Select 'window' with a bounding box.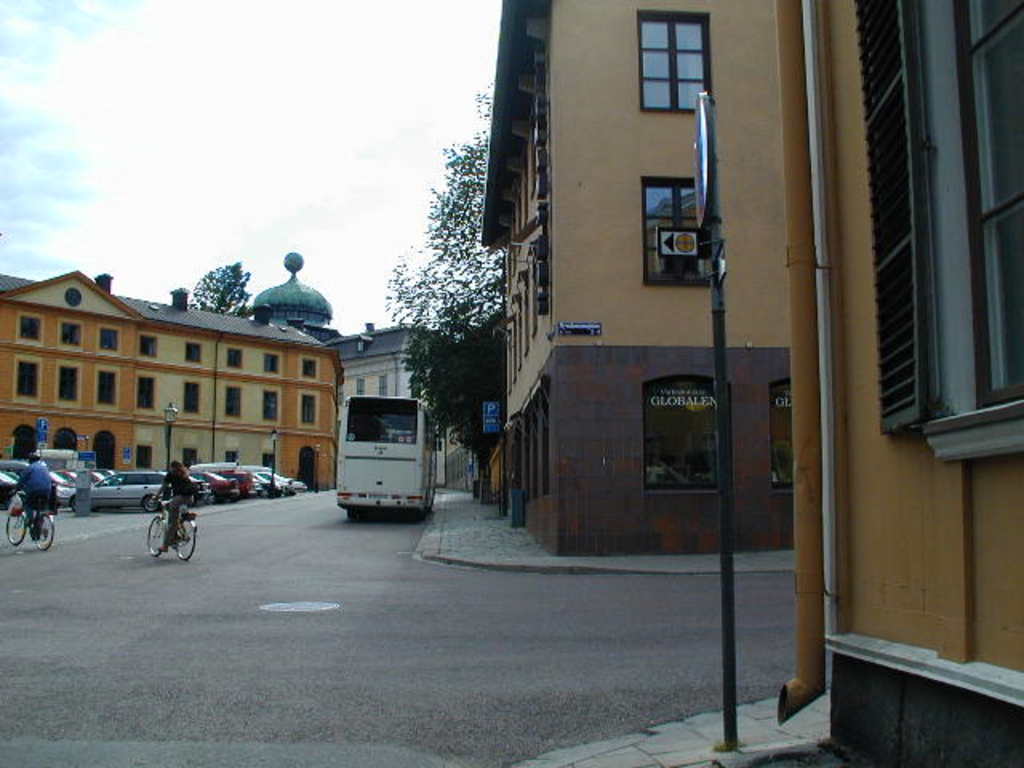
648/2/717/106.
